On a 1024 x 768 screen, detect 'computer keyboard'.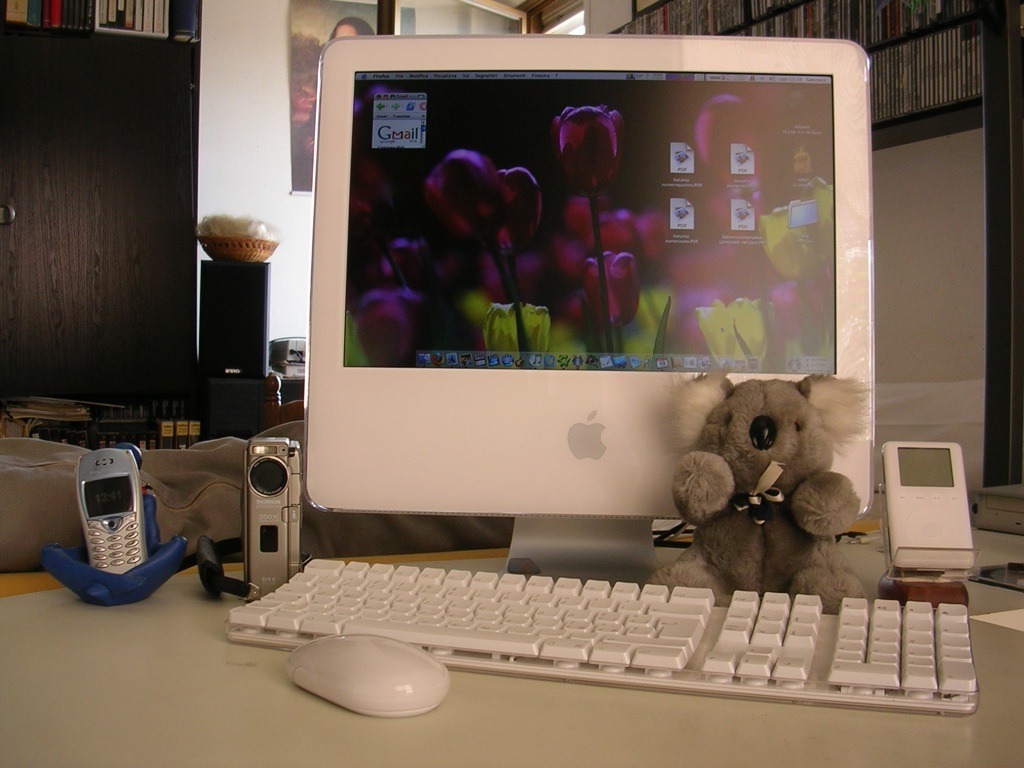
left=226, top=556, right=980, bottom=713.
